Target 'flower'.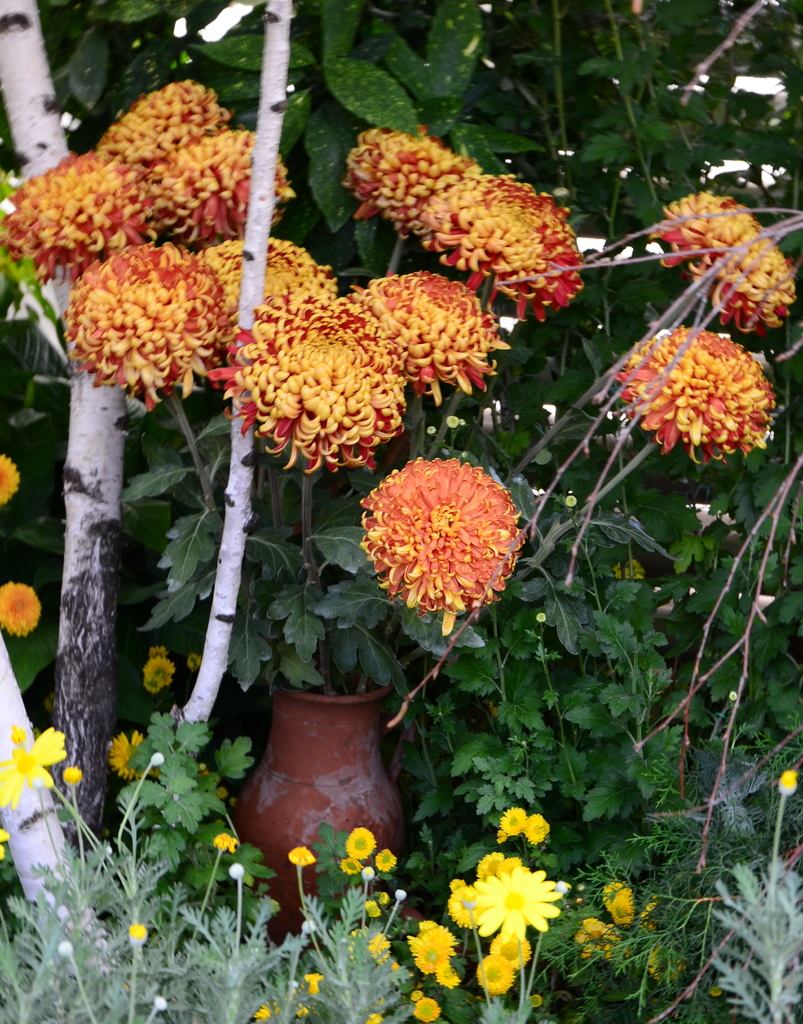
Target region: <region>147, 643, 179, 685</region>.
